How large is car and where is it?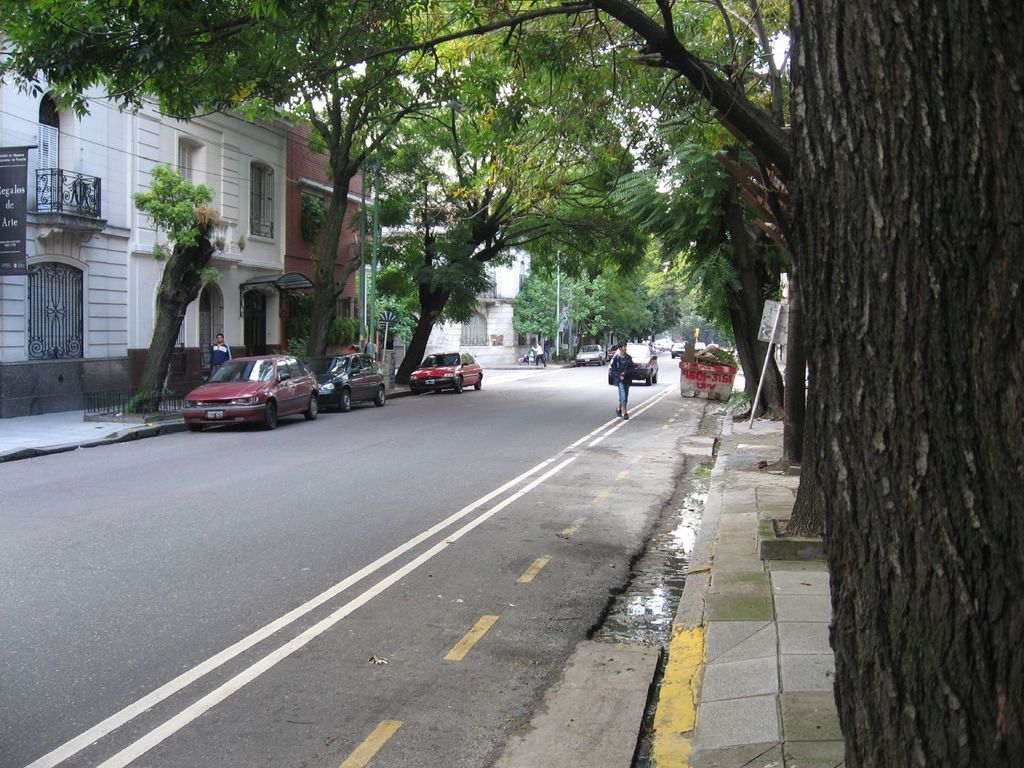
Bounding box: [x1=414, y1=356, x2=486, y2=390].
